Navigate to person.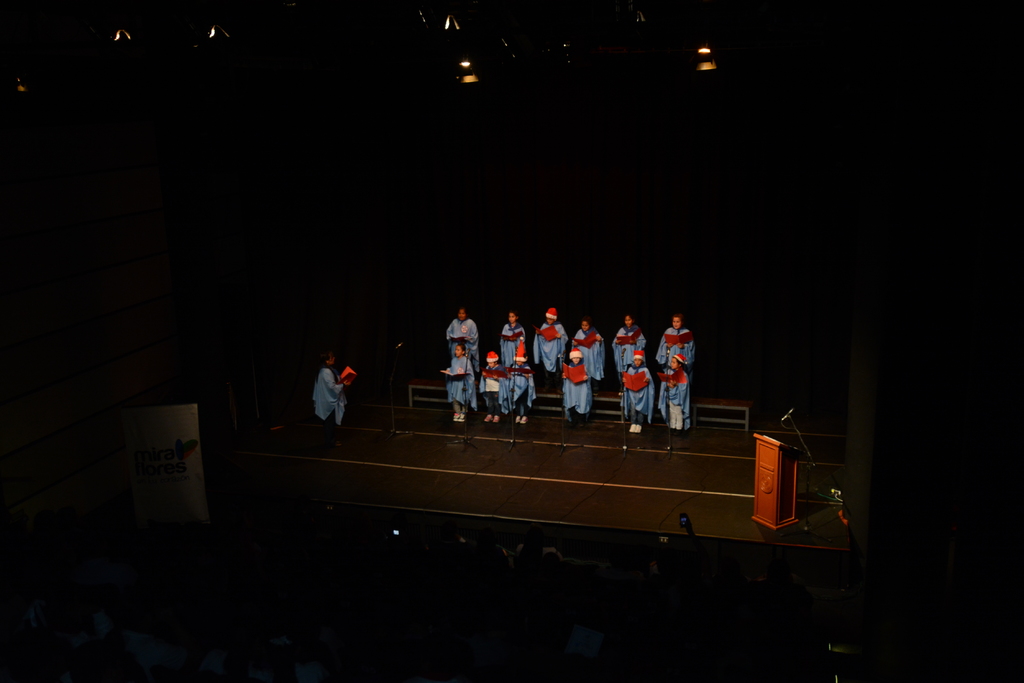
Navigation target: <bbox>576, 314, 609, 381</bbox>.
